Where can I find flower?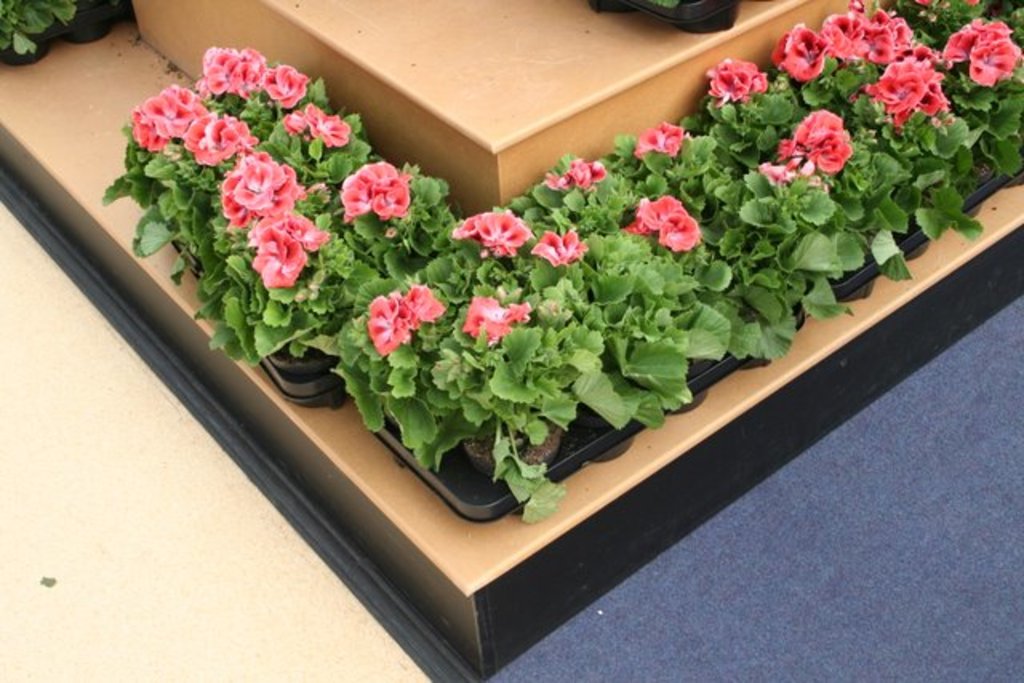
You can find it at 530/230/586/269.
